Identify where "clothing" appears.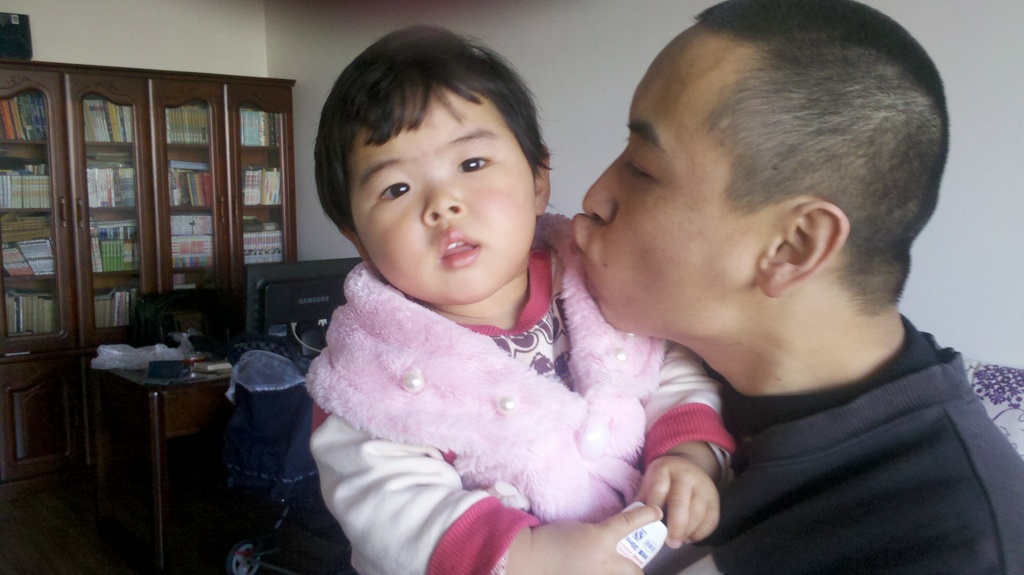
Appears at {"x1": 311, "y1": 213, "x2": 739, "y2": 574}.
